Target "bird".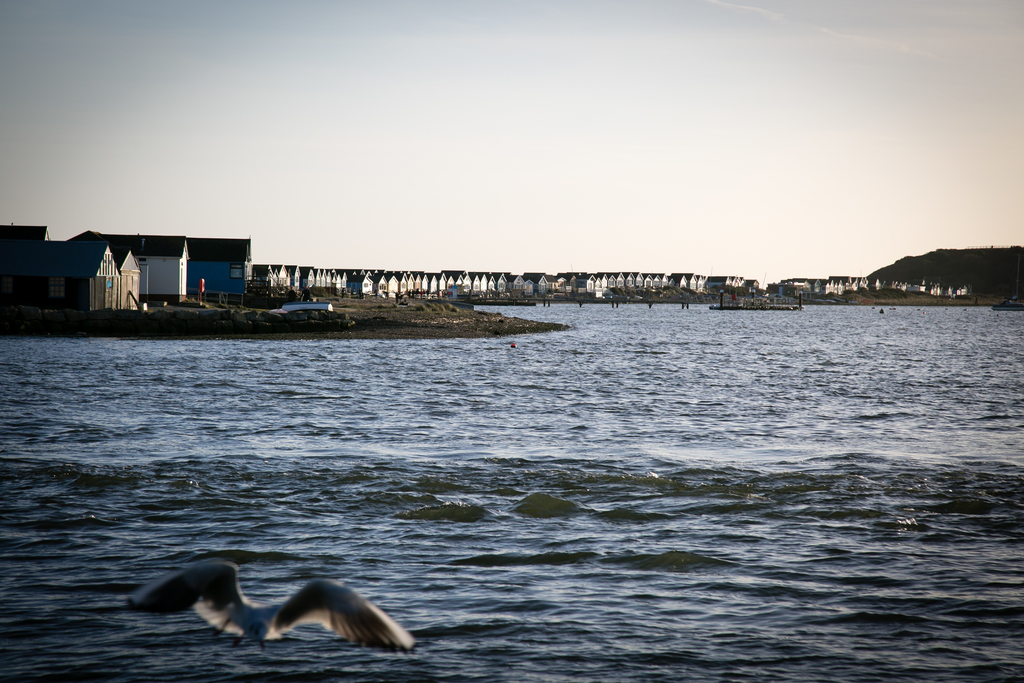
Target region: l=137, t=563, r=422, b=661.
